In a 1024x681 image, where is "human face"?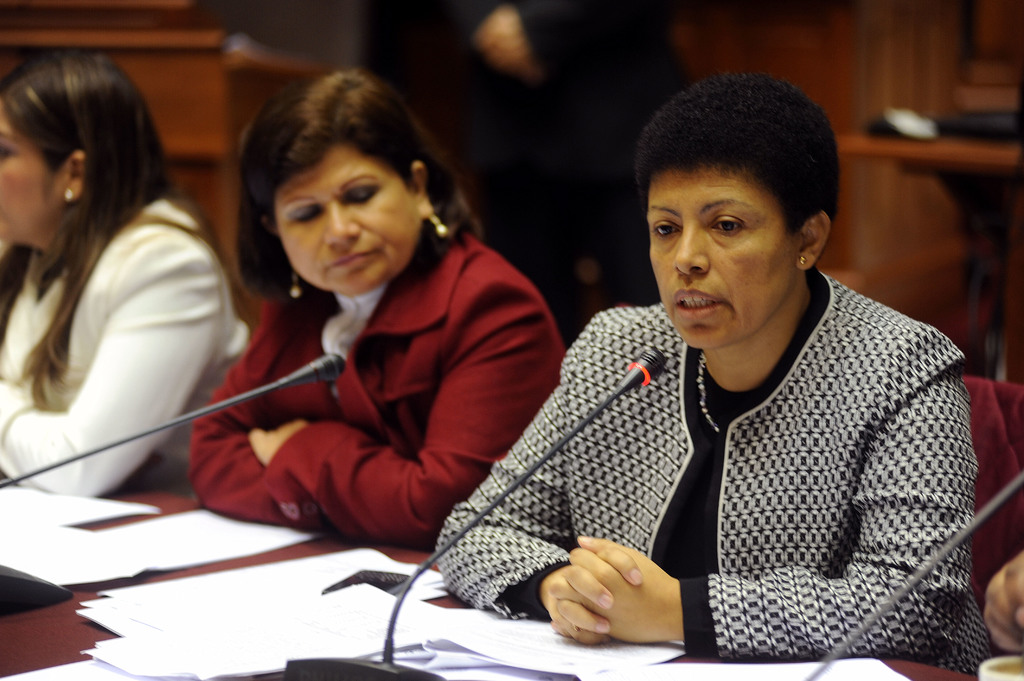
detection(0, 118, 63, 240).
